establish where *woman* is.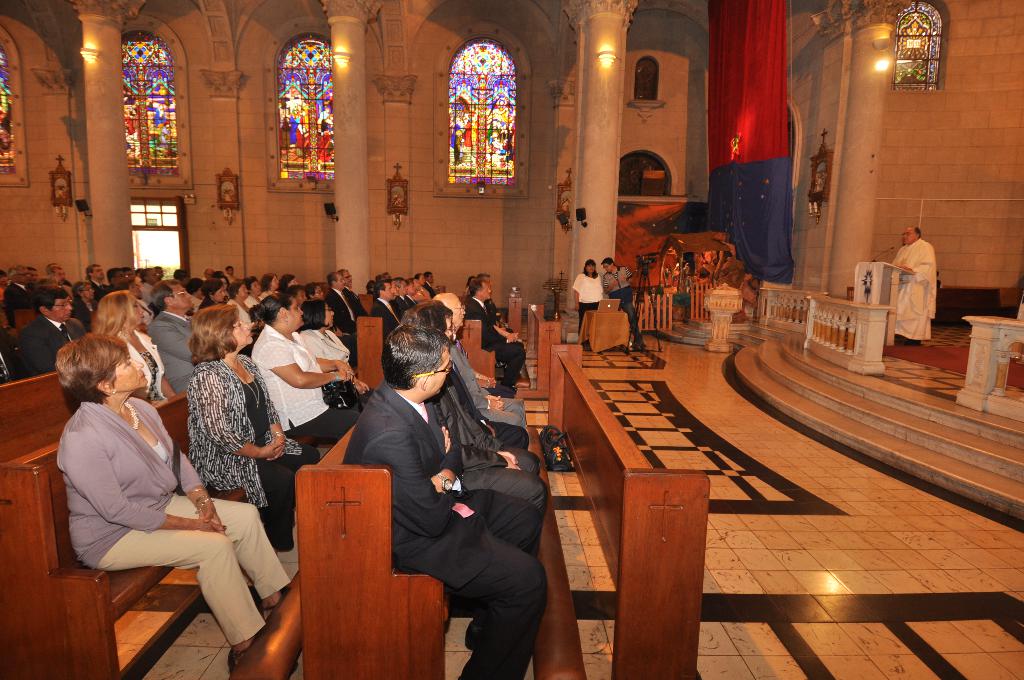
Established at locate(88, 287, 179, 409).
